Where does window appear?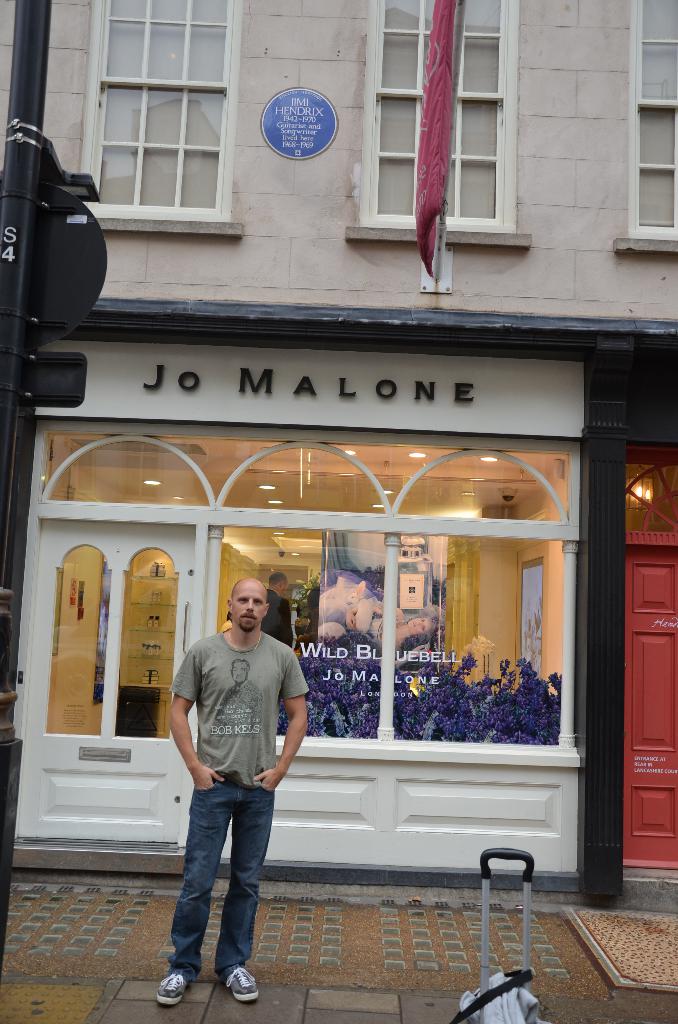
Appears at {"x1": 358, "y1": 1, "x2": 517, "y2": 225}.
